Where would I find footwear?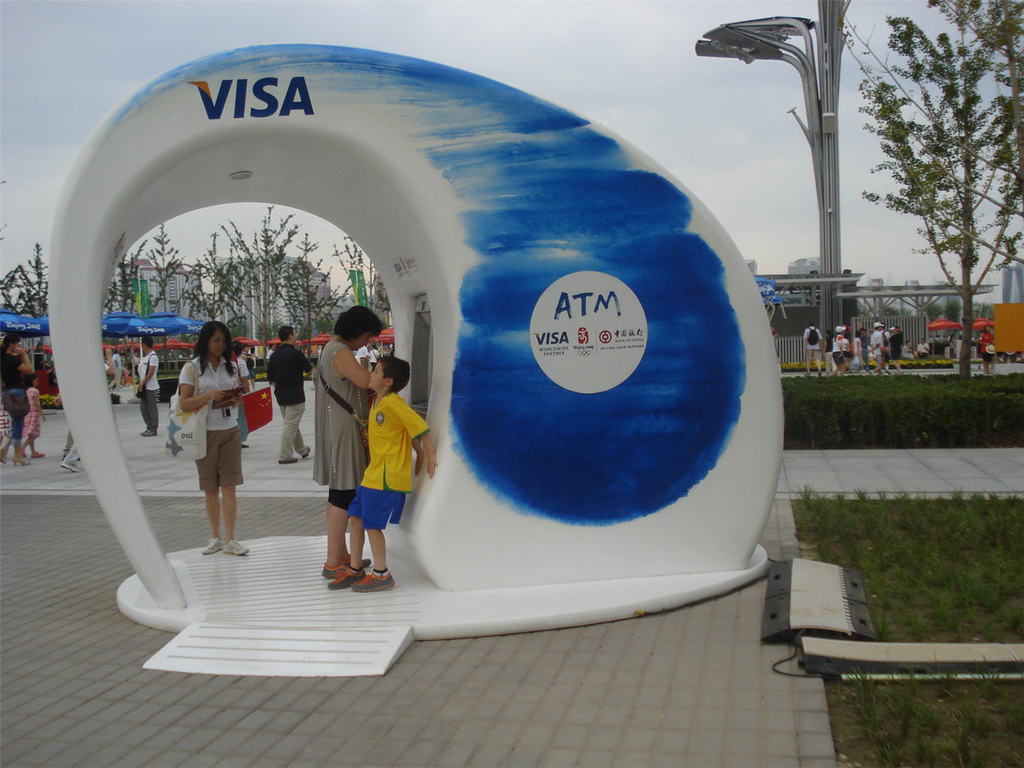
At {"x1": 238, "y1": 440, "x2": 249, "y2": 448}.
